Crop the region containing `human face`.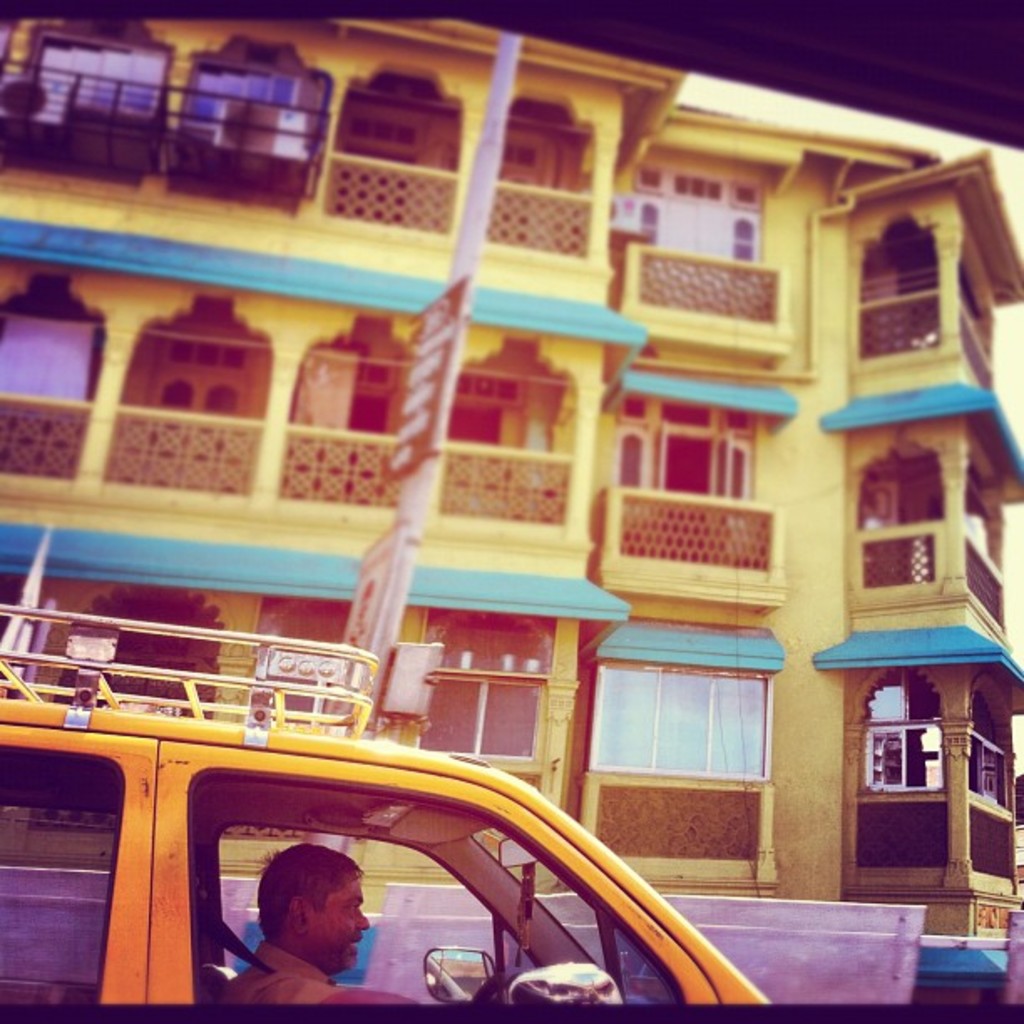
Crop region: [306, 888, 366, 967].
